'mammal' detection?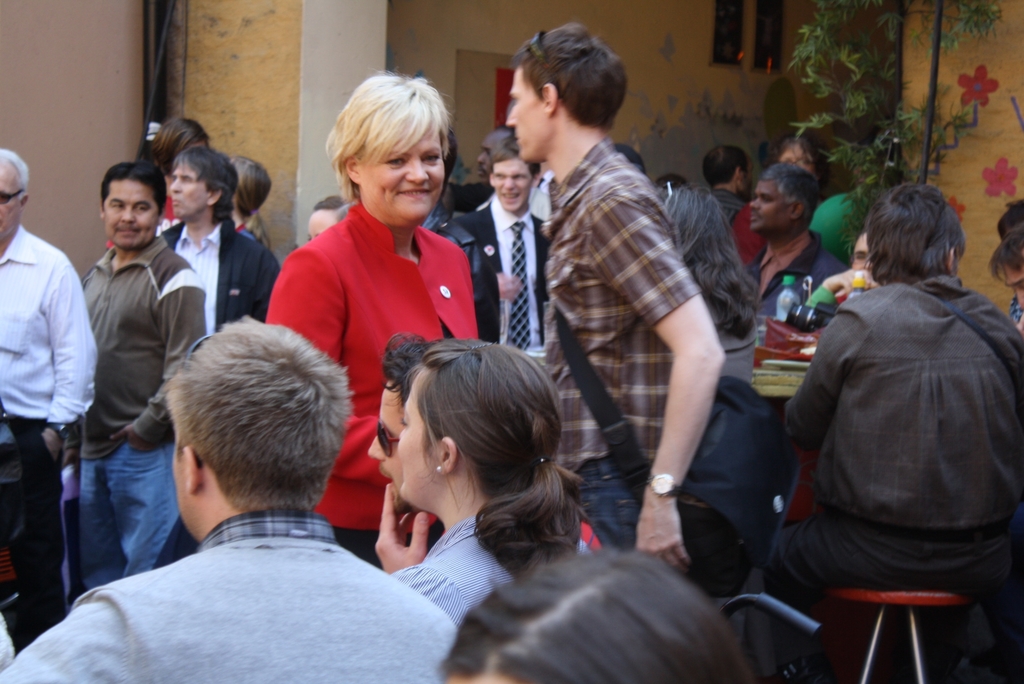
x1=372 y1=331 x2=599 y2=630
